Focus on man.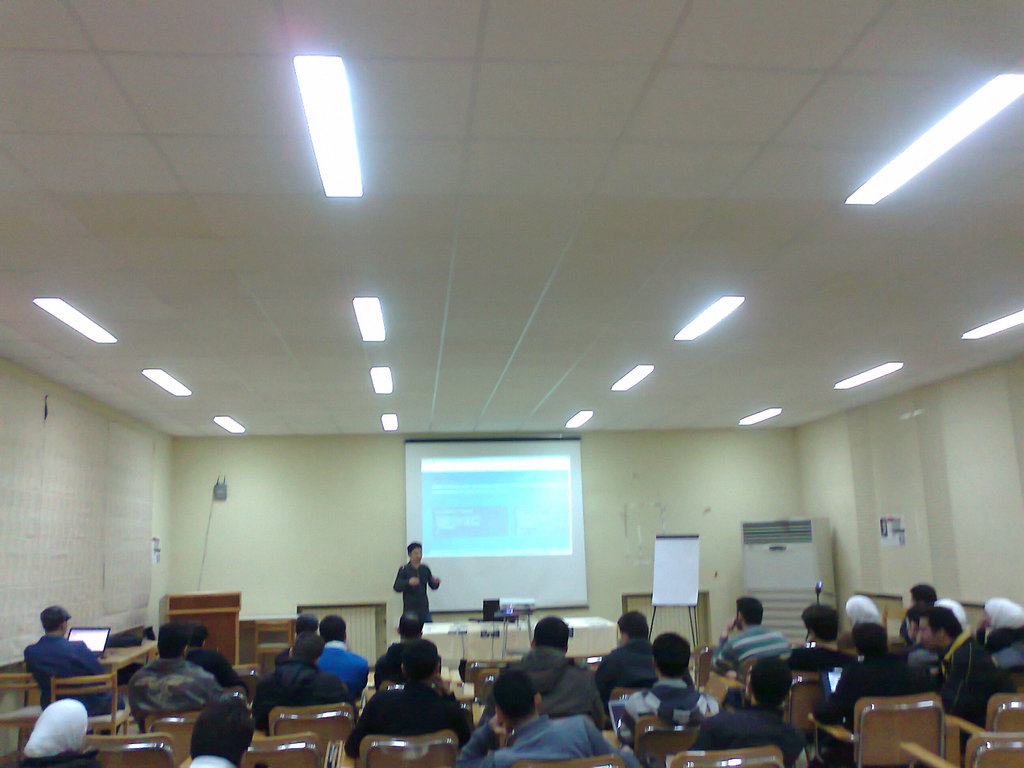
Focused at bbox(783, 602, 858, 672).
